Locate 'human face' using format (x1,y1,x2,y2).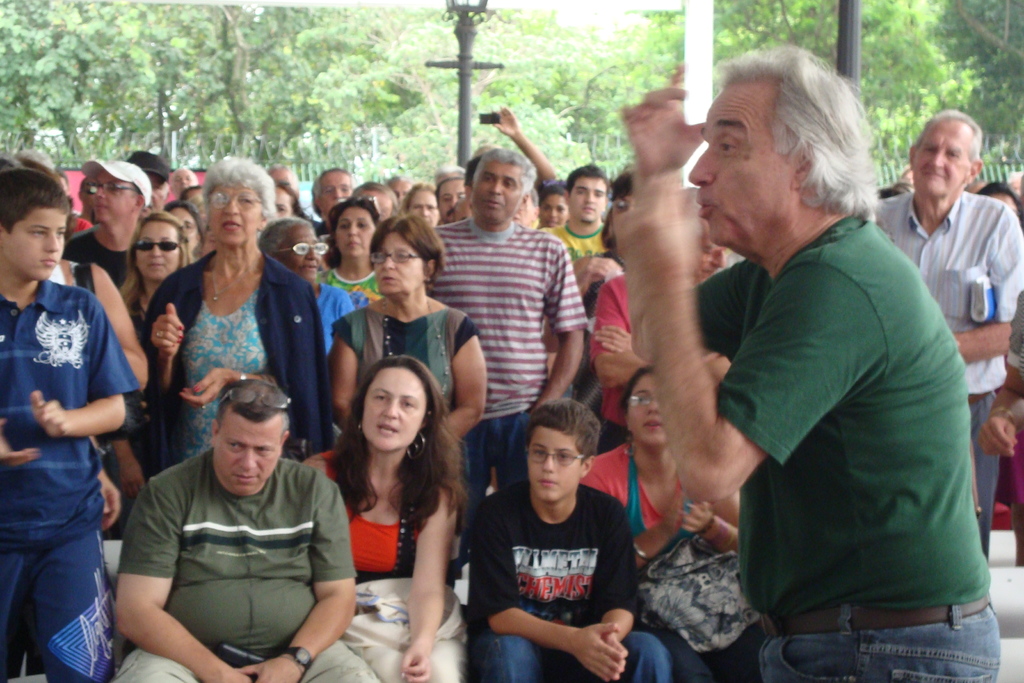
(319,168,349,213).
